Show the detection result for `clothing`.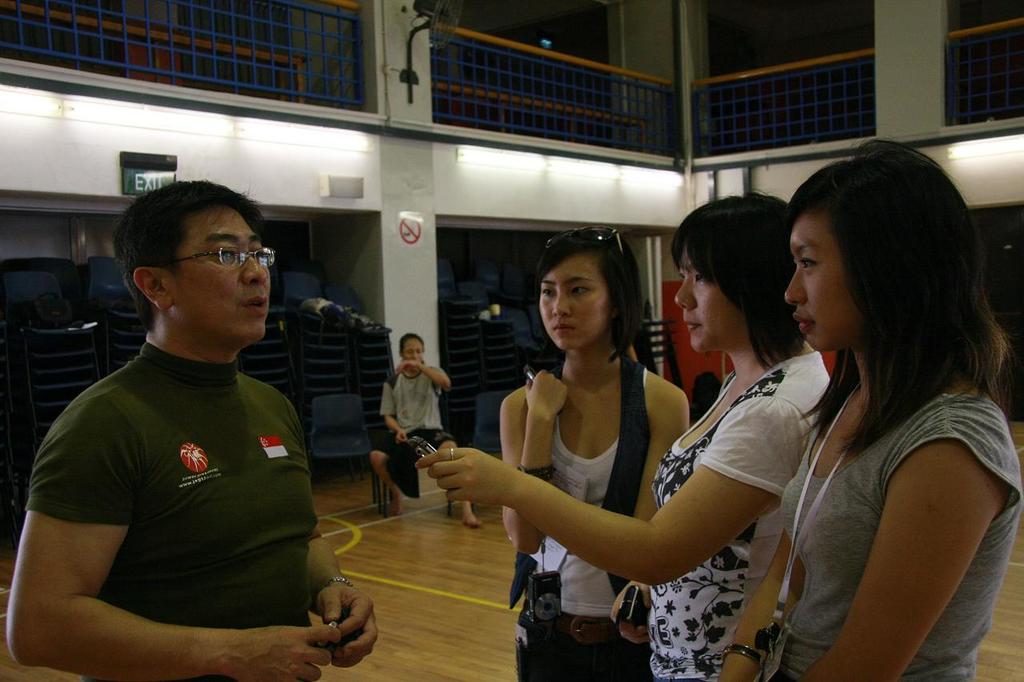
BBox(374, 364, 450, 450).
